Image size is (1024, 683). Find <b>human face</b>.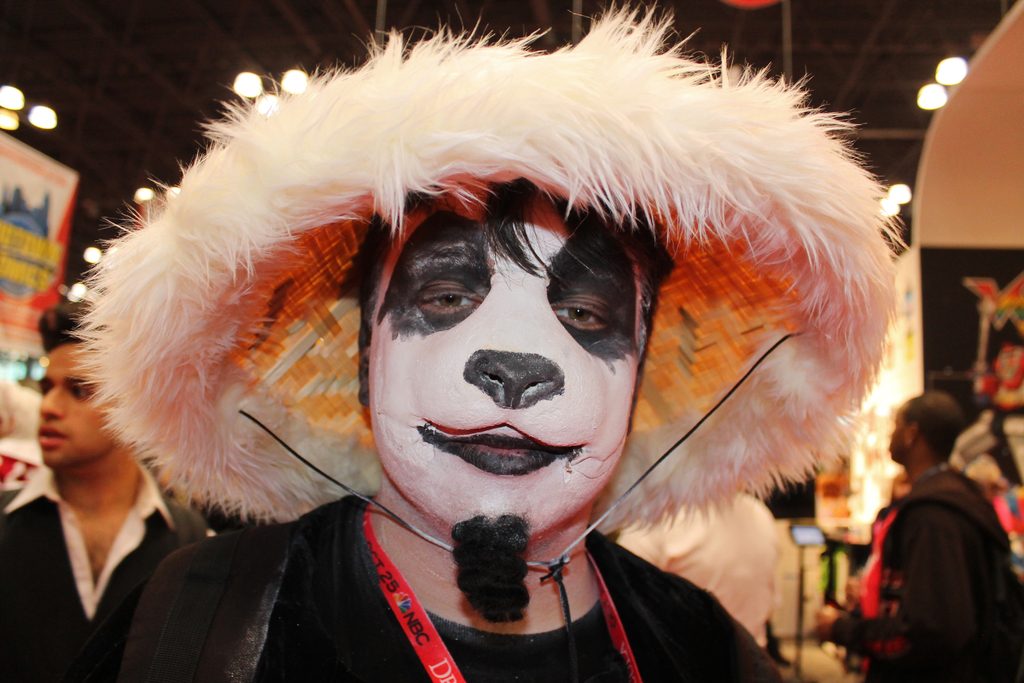
<box>31,338,115,470</box>.
